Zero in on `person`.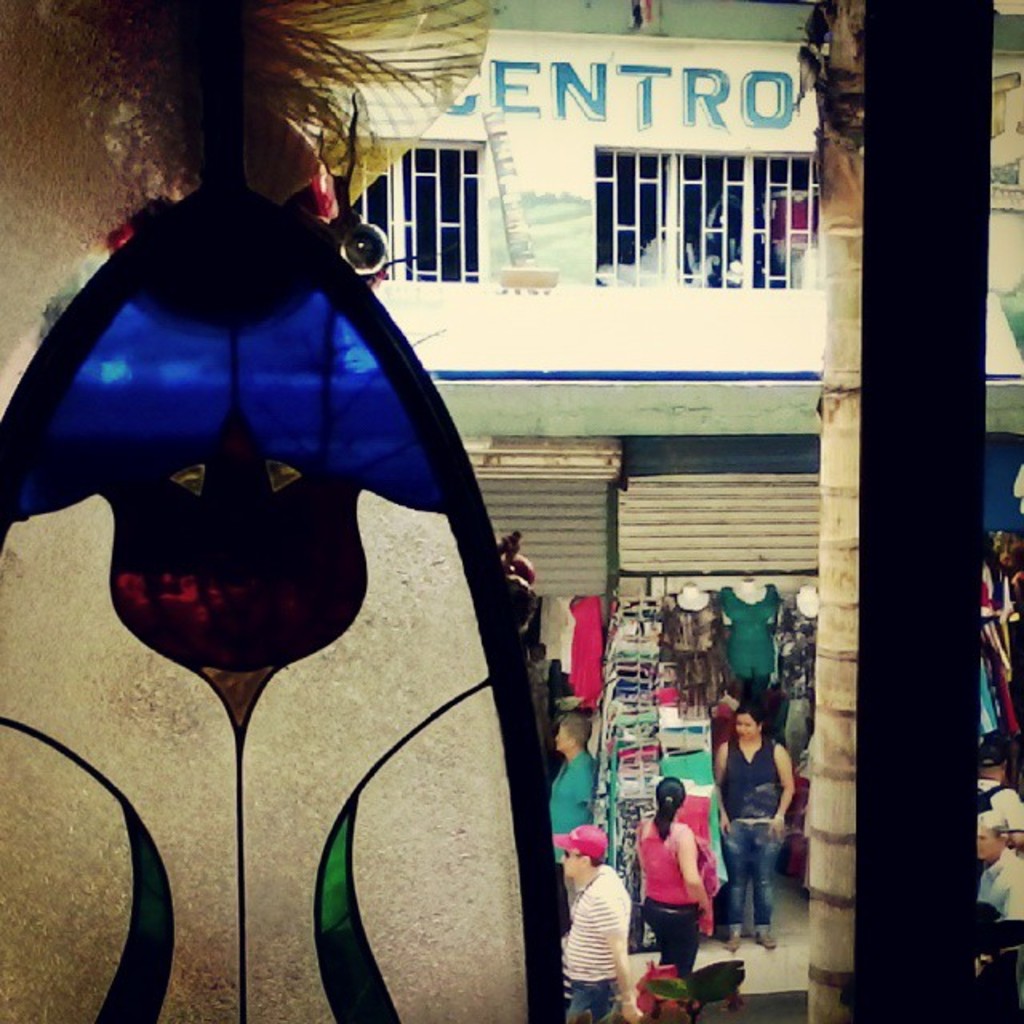
Zeroed in: (544, 710, 597, 864).
